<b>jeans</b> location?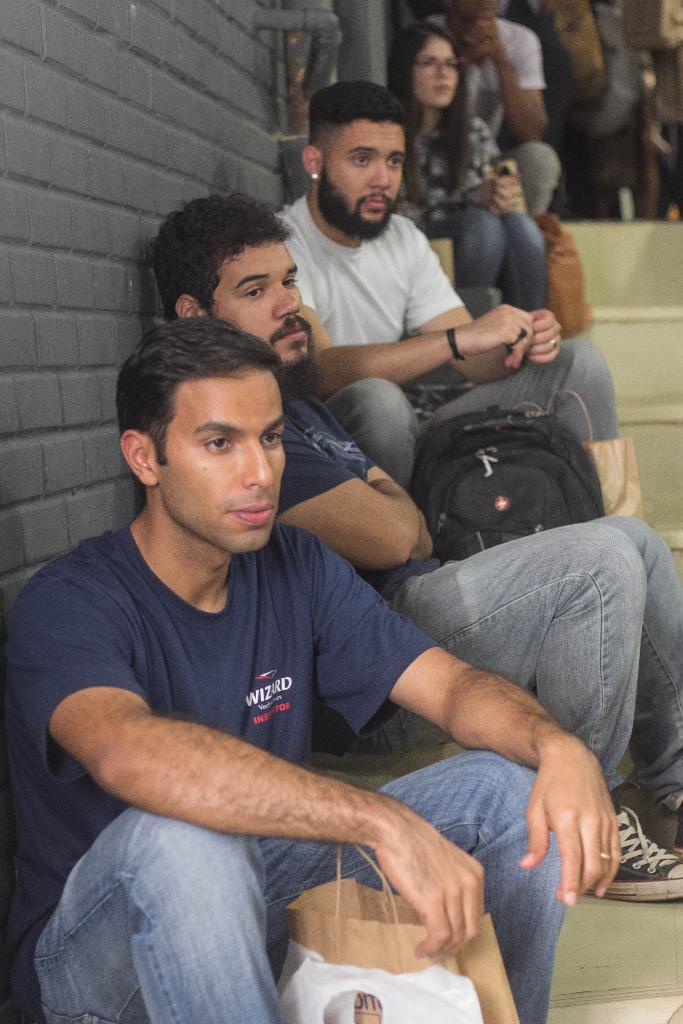
detection(320, 348, 624, 479)
